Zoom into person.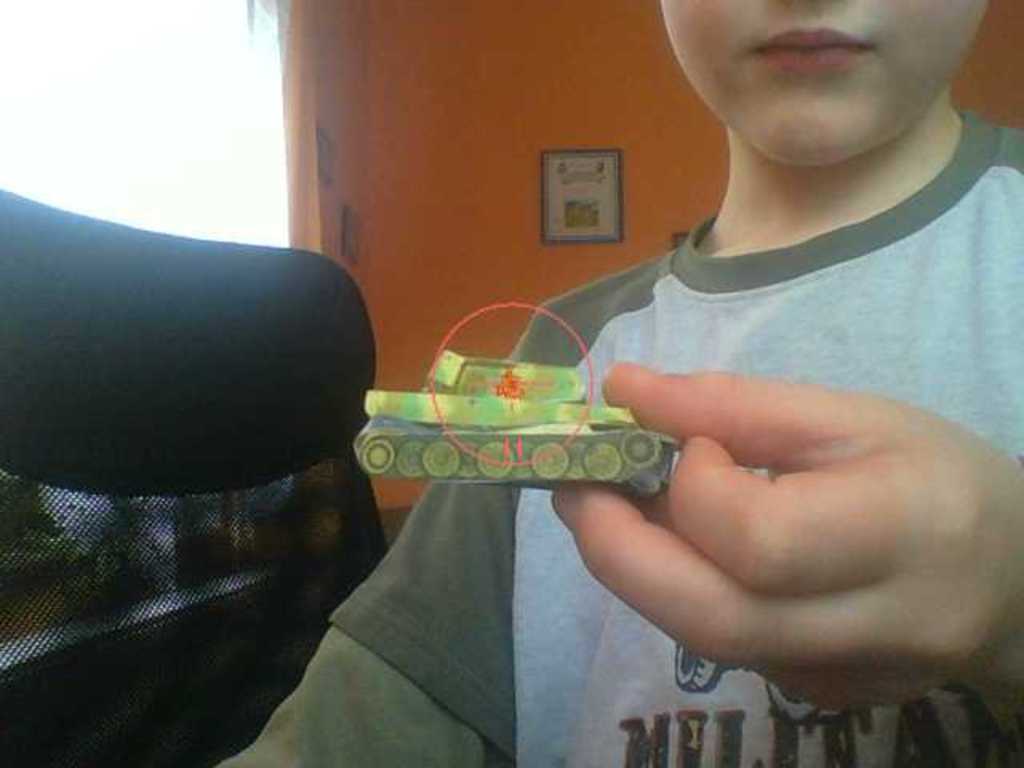
Zoom target: x1=214, y1=0, x2=1022, y2=766.
